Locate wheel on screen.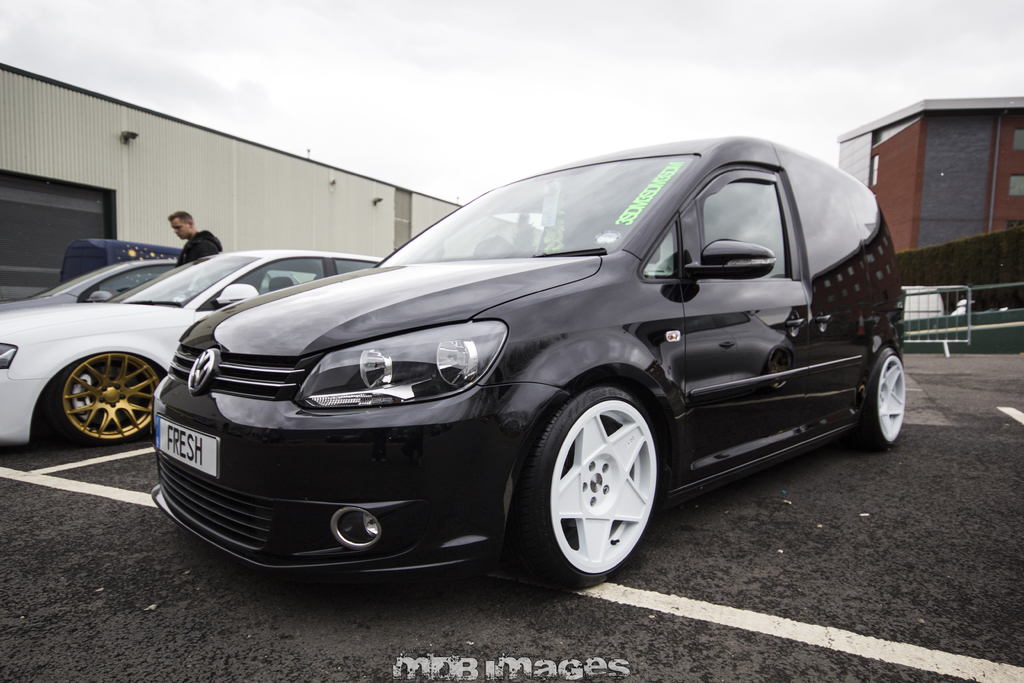
On screen at <region>536, 368, 676, 588</region>.
